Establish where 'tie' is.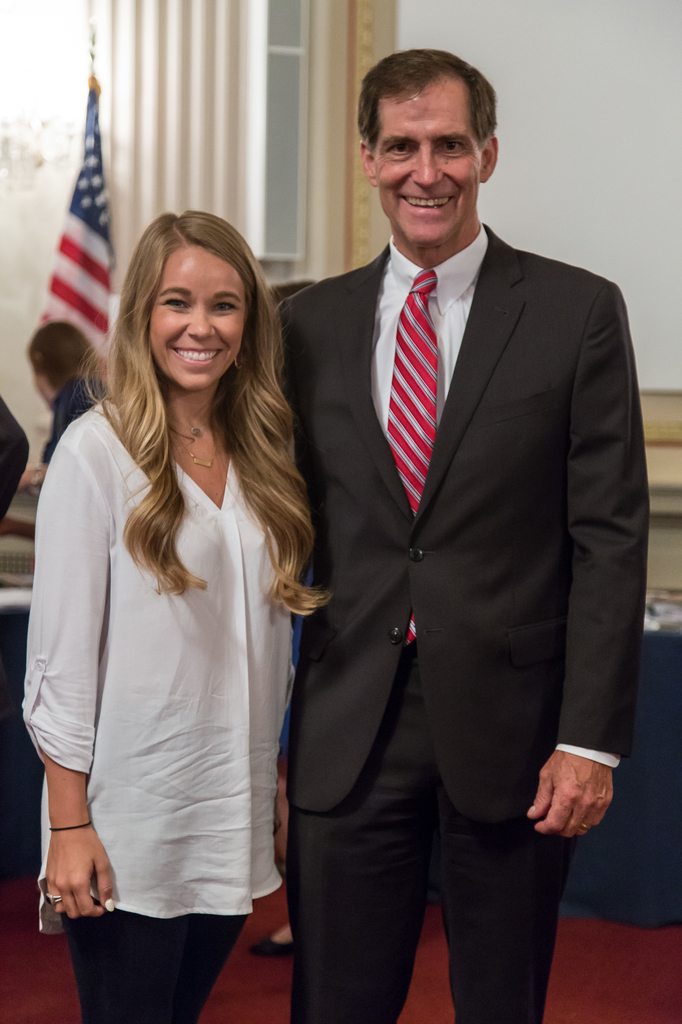
Established at 379, 268, 433, 649.
